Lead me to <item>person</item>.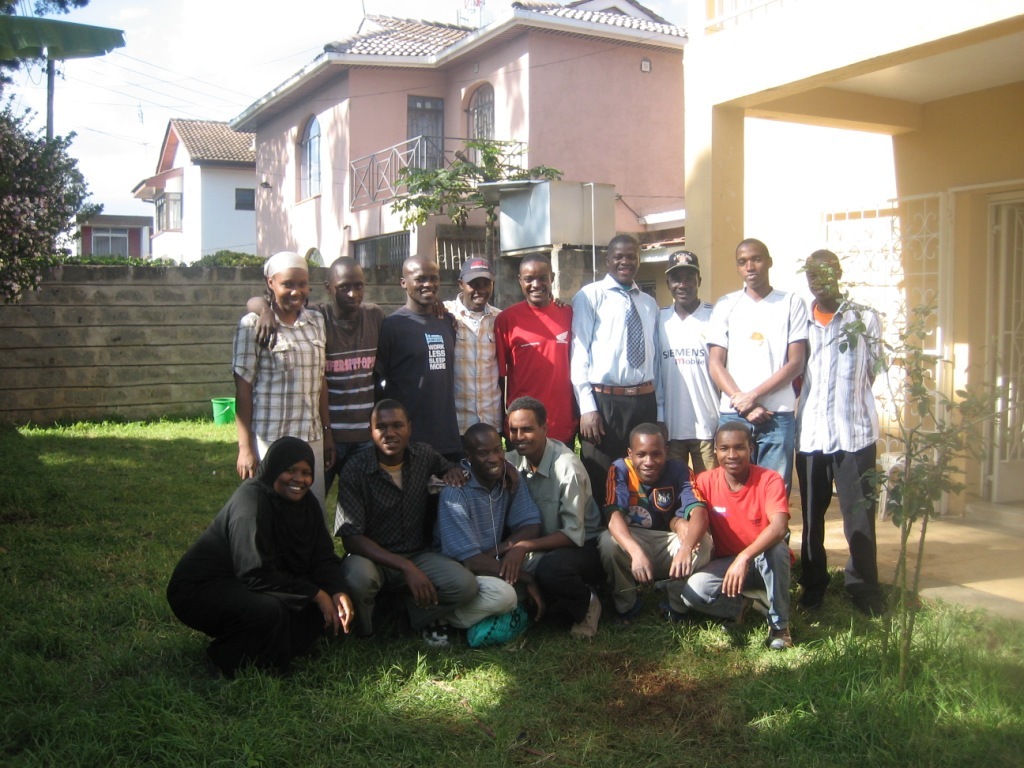
Lead to box(350, 396, 468, 650).
